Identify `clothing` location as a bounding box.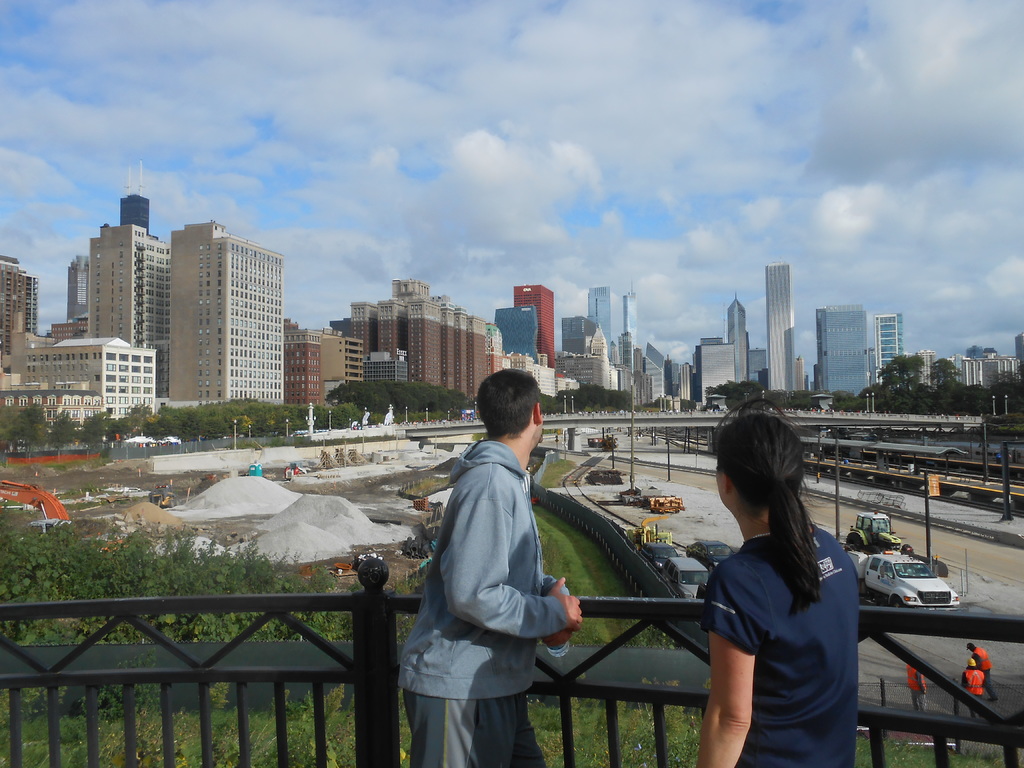
[908, 663, 928, 712].
